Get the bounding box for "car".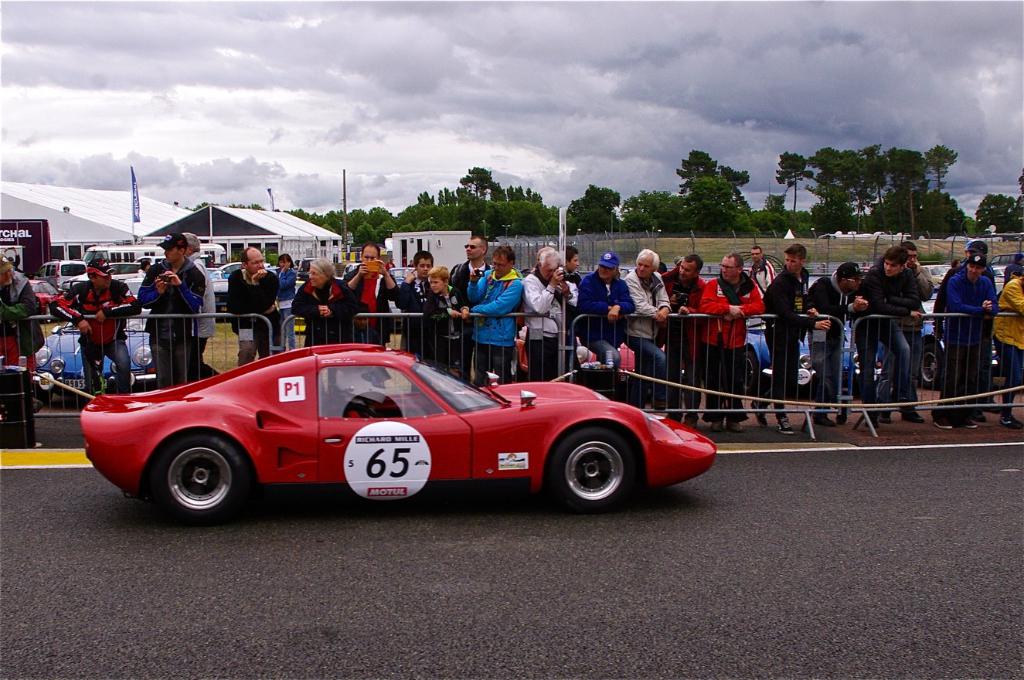
<bbox>32, 310, 152, 402</bbox>.
